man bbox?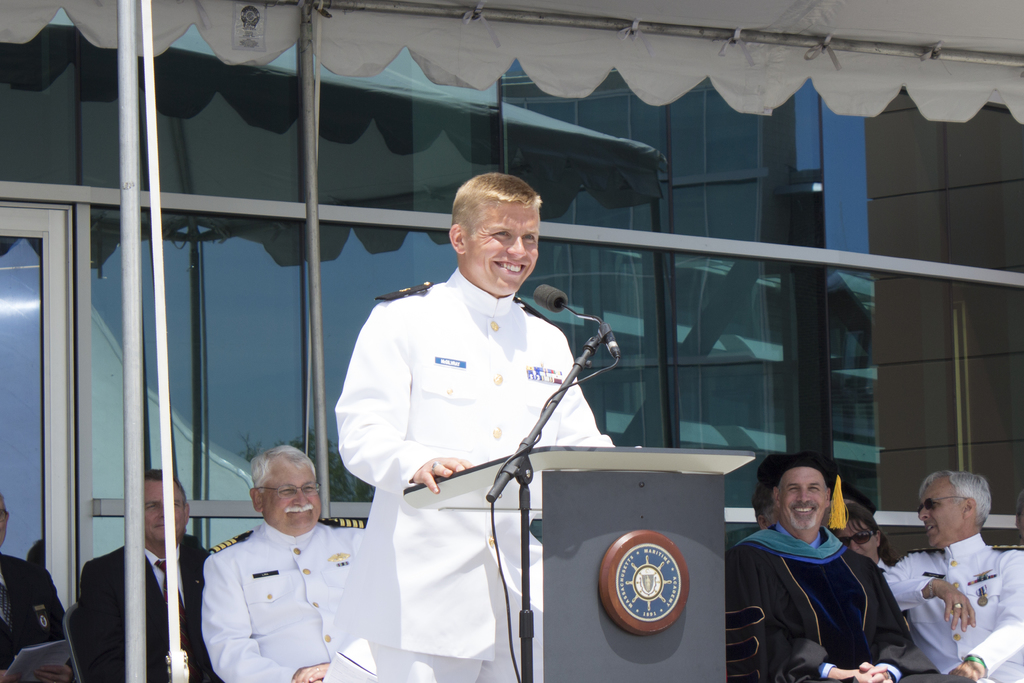
<bbox>730, 484, 780, 545</bbox>
